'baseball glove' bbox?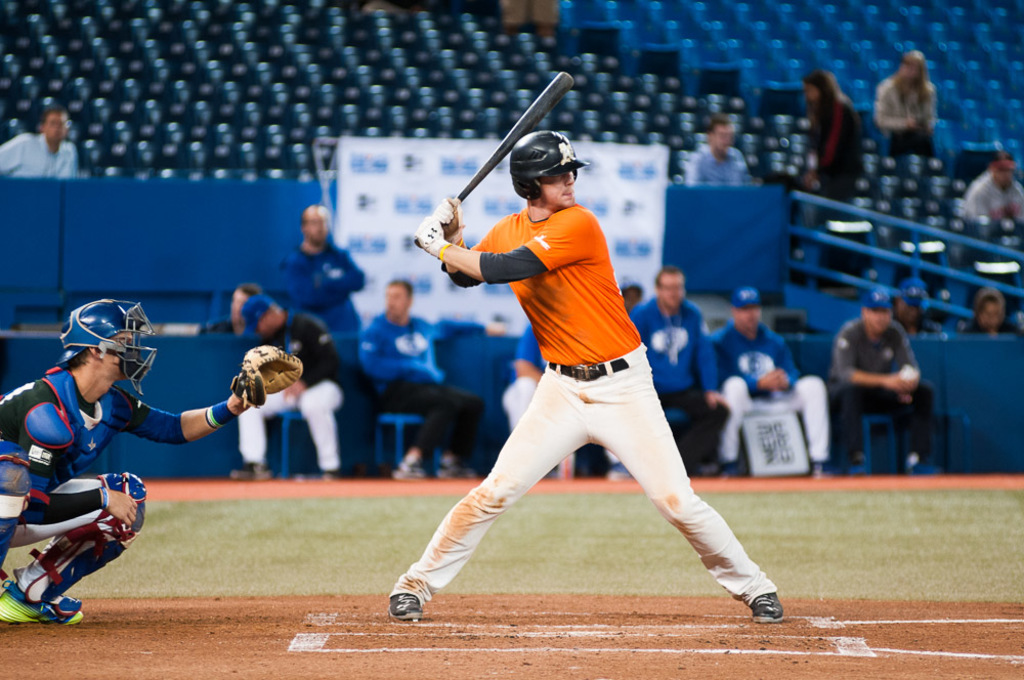
l=226, t=342, r=302, b=407
